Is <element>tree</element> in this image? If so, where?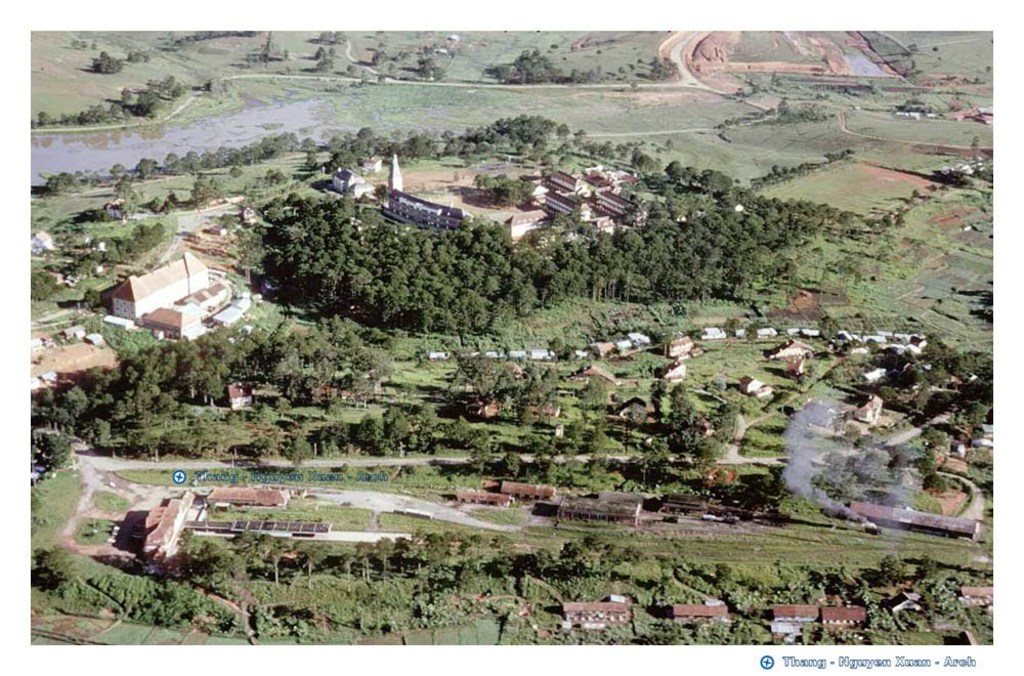
Yes, at 172, 539, 249, 588.
